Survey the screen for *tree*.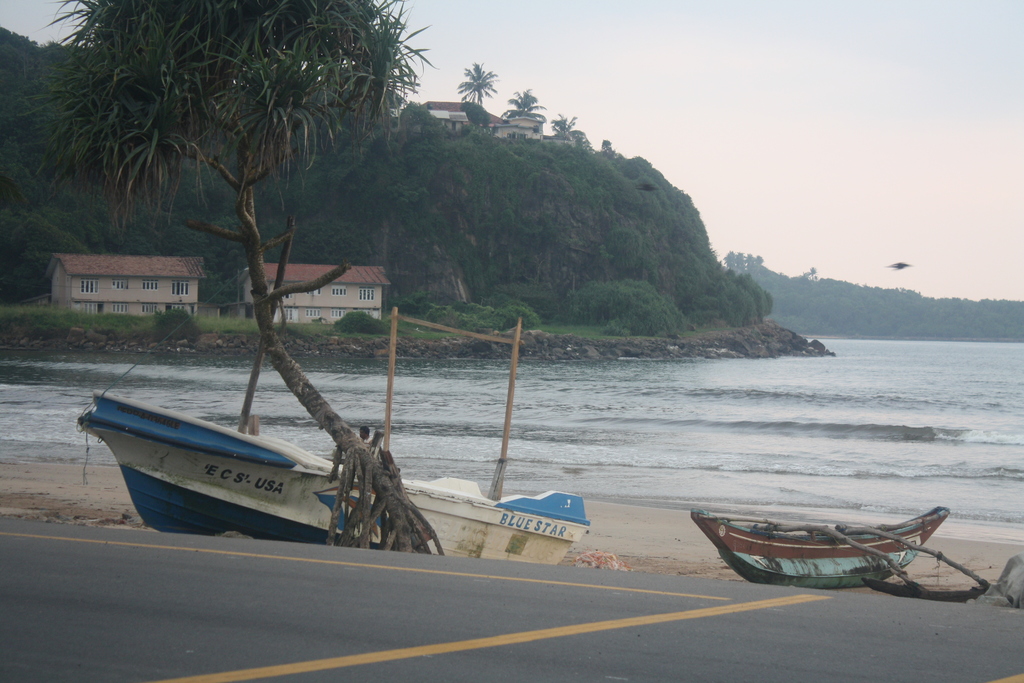
Survey found: crop(544, 110, 588, 144).
